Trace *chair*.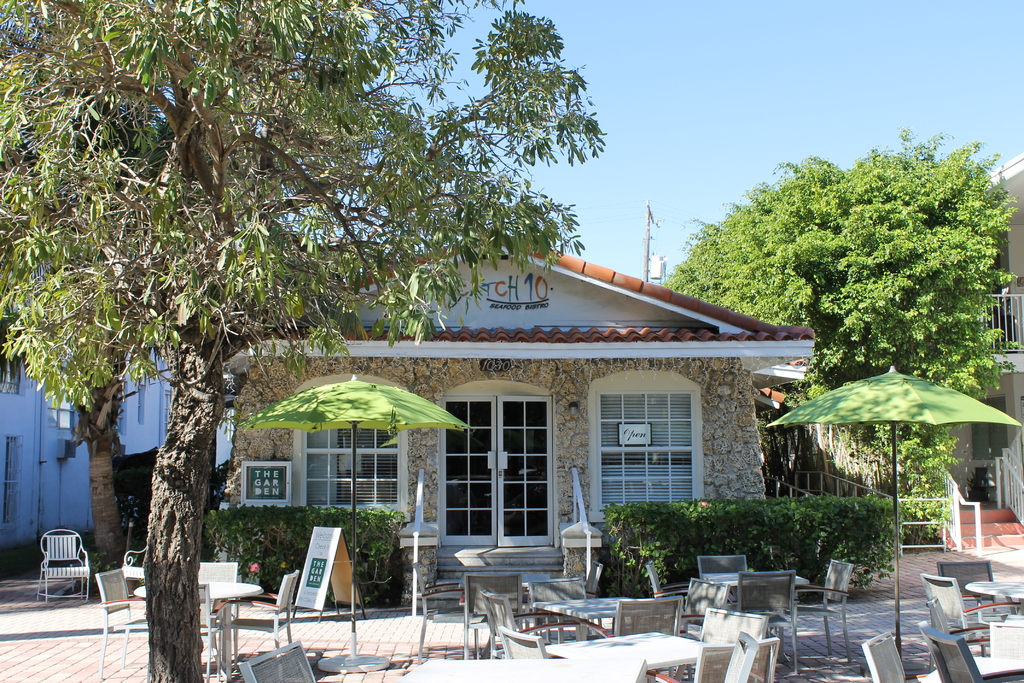
Traced to <box>195,564,236,662</box>.
